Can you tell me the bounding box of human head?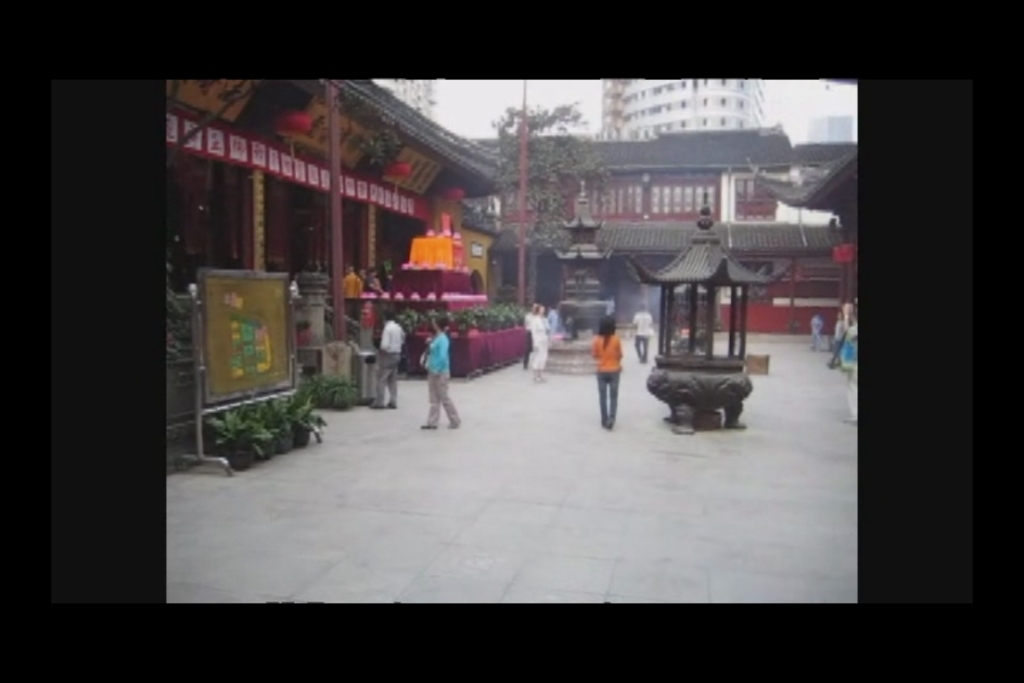
bbox=[634, 300, 649, 313].
